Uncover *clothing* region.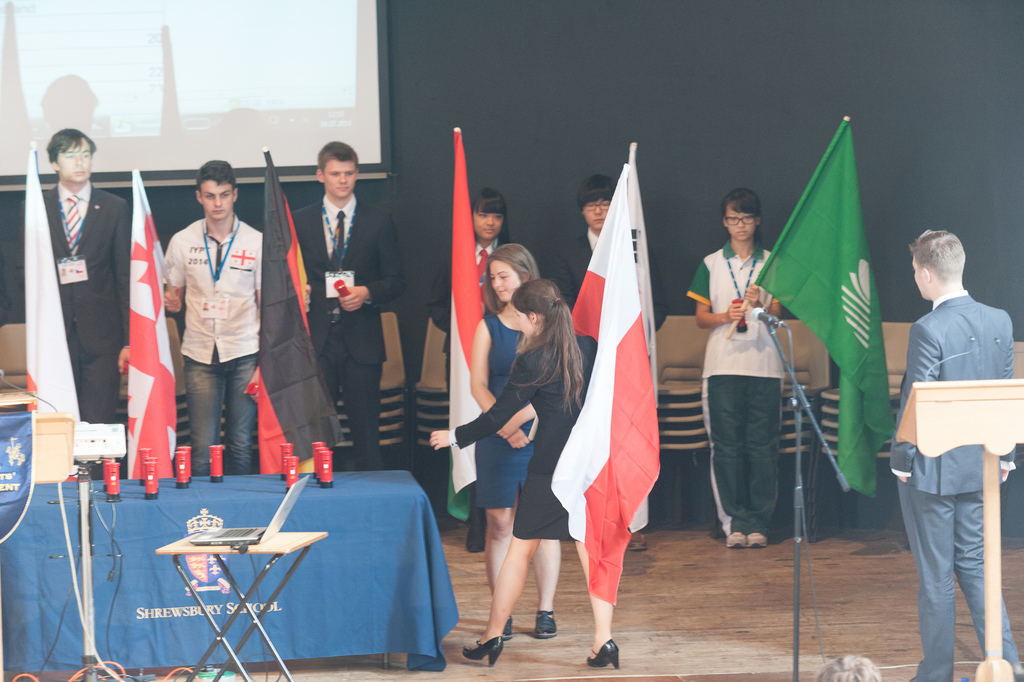
Uncovered: rect(152, 190, 267, 467).
